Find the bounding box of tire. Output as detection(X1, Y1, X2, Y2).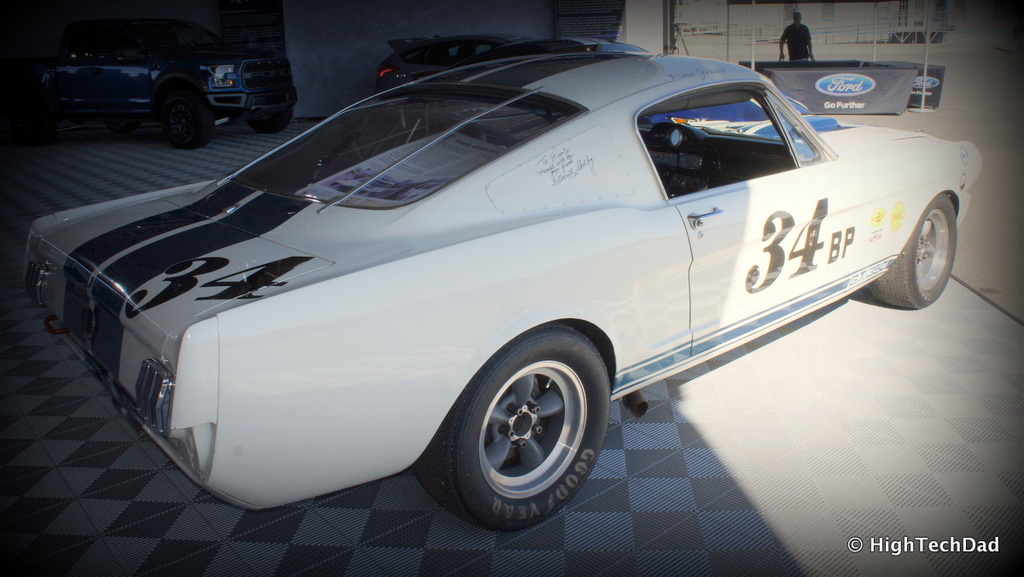
detection(149, 89, 221, 151).
